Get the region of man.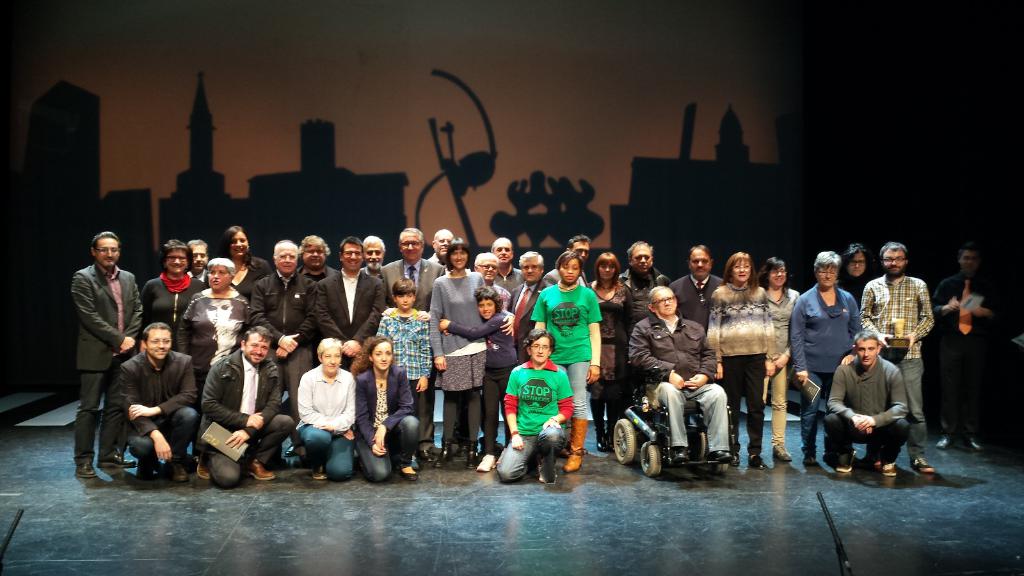
bbox=(490, 234, 528, 296).
